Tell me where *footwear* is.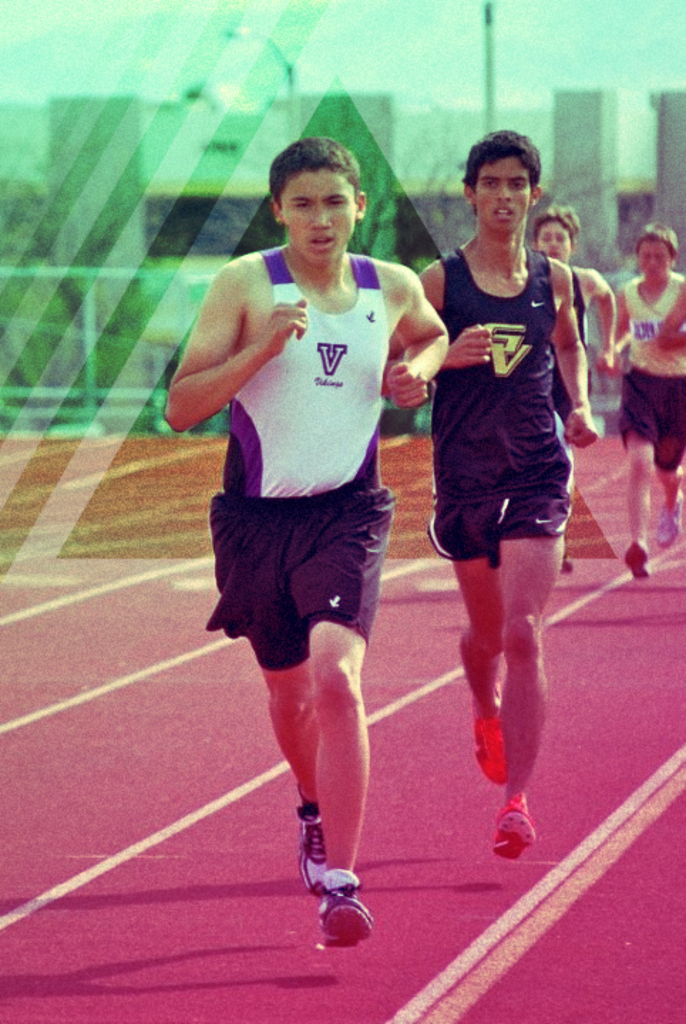
*footwear* is at (x1=655, y1=491, x2=683, y2=548).
